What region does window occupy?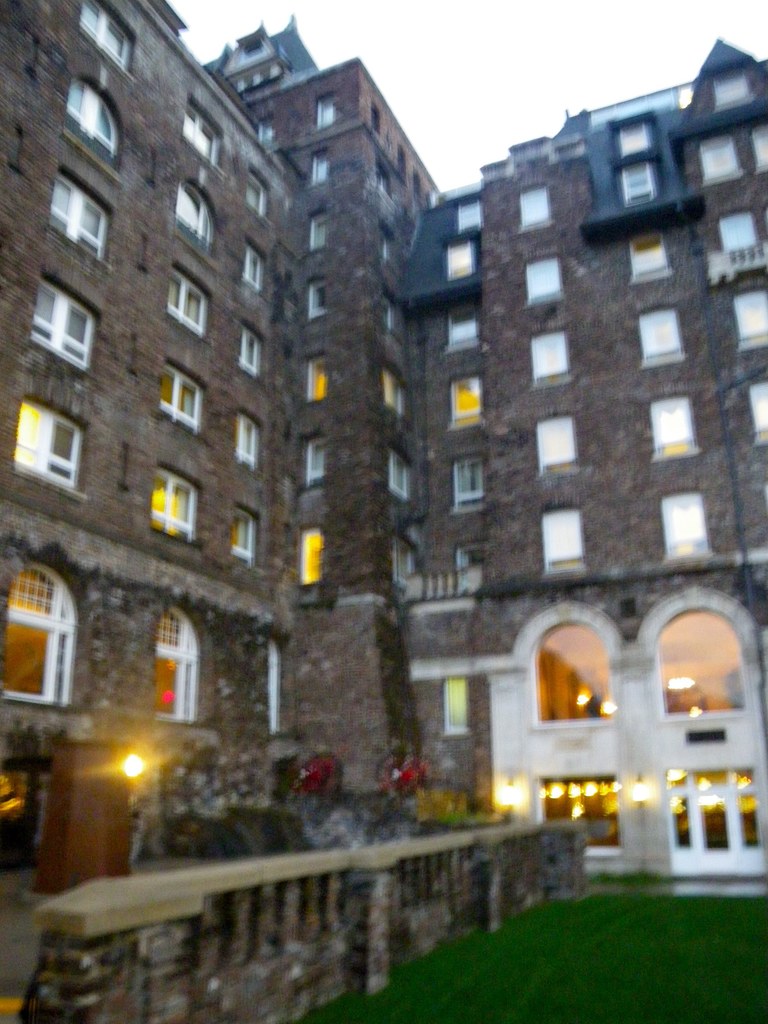
box(688, 127, 740, 179).
